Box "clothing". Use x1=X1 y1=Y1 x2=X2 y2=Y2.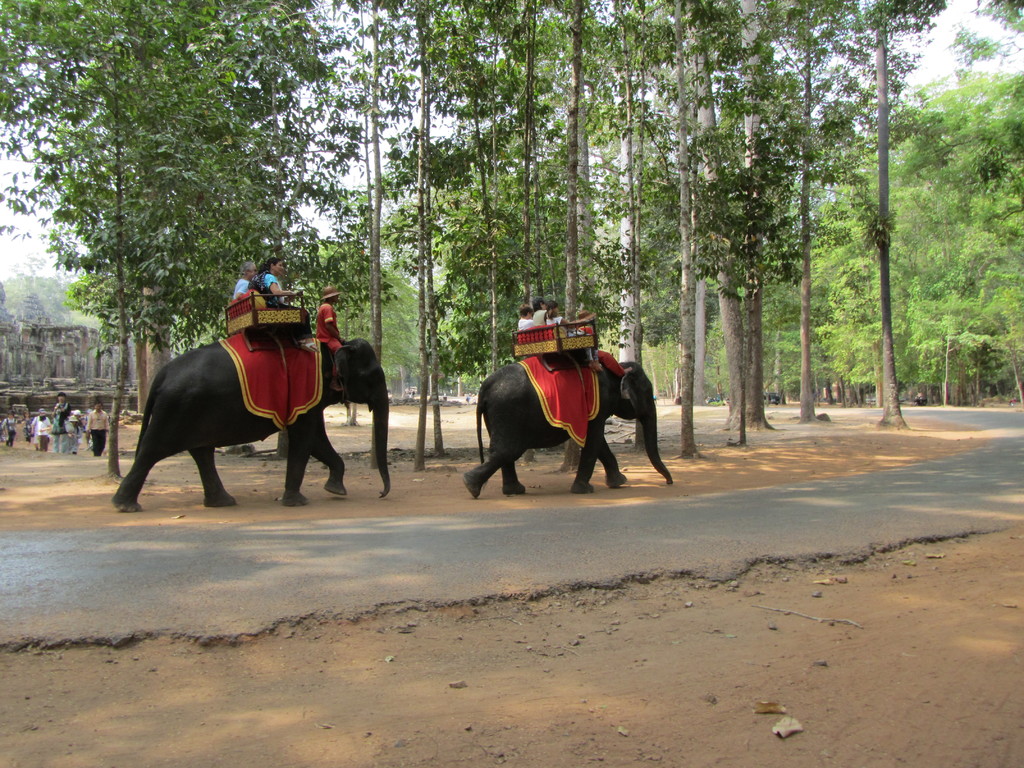
x1=532 y1=308 x2=548 y2=319.
